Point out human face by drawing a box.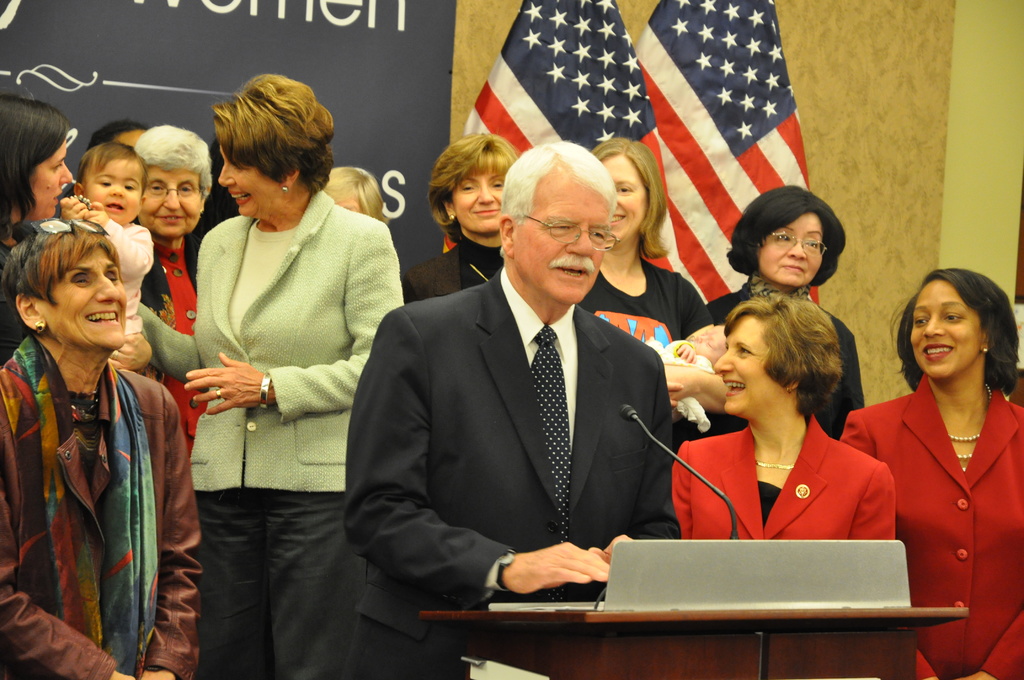
{"left": 756, "top": 211, "right": 822, "bottom": 287}.
